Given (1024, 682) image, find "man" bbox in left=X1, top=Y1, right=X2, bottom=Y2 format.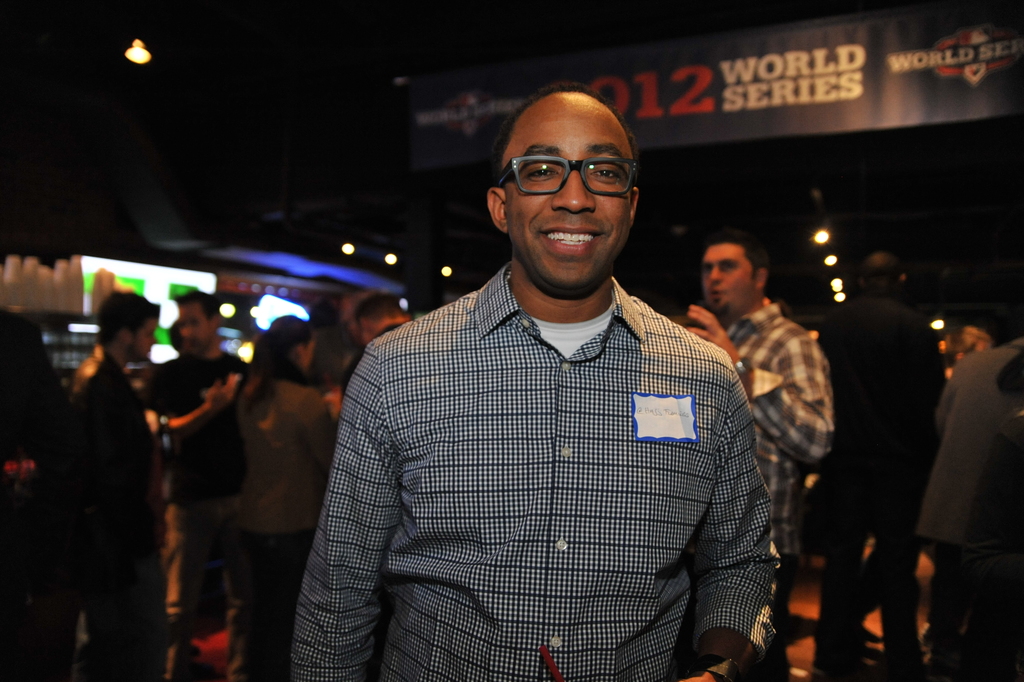
left=804, top=247, right=940, bottom=681.
